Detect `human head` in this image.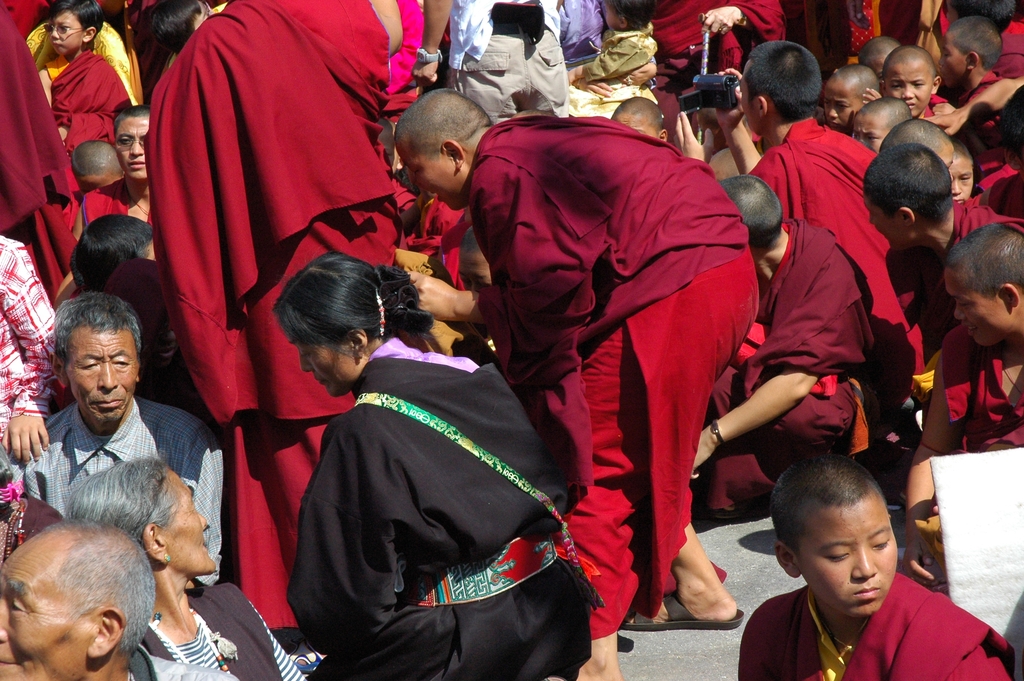
Detection: <box>50,291,141,424</box>.
